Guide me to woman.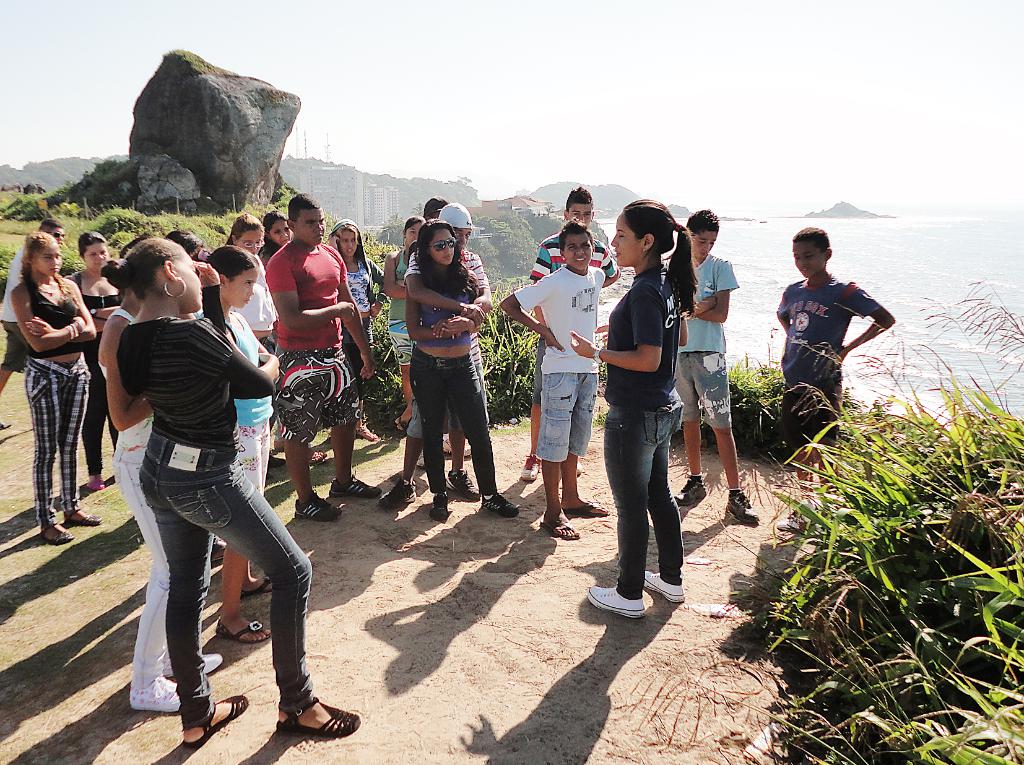
Guidance: l=216, t=213, r=292, b=591.
